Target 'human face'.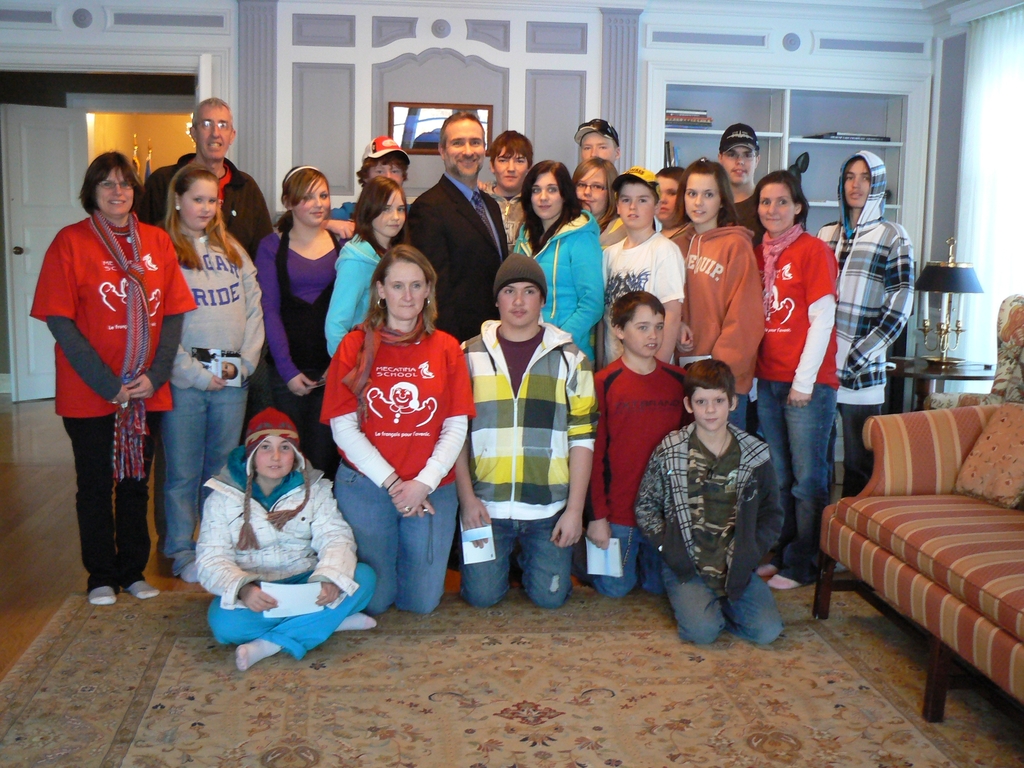
Target region: left=841, top=159, right=871, bottom=210.
